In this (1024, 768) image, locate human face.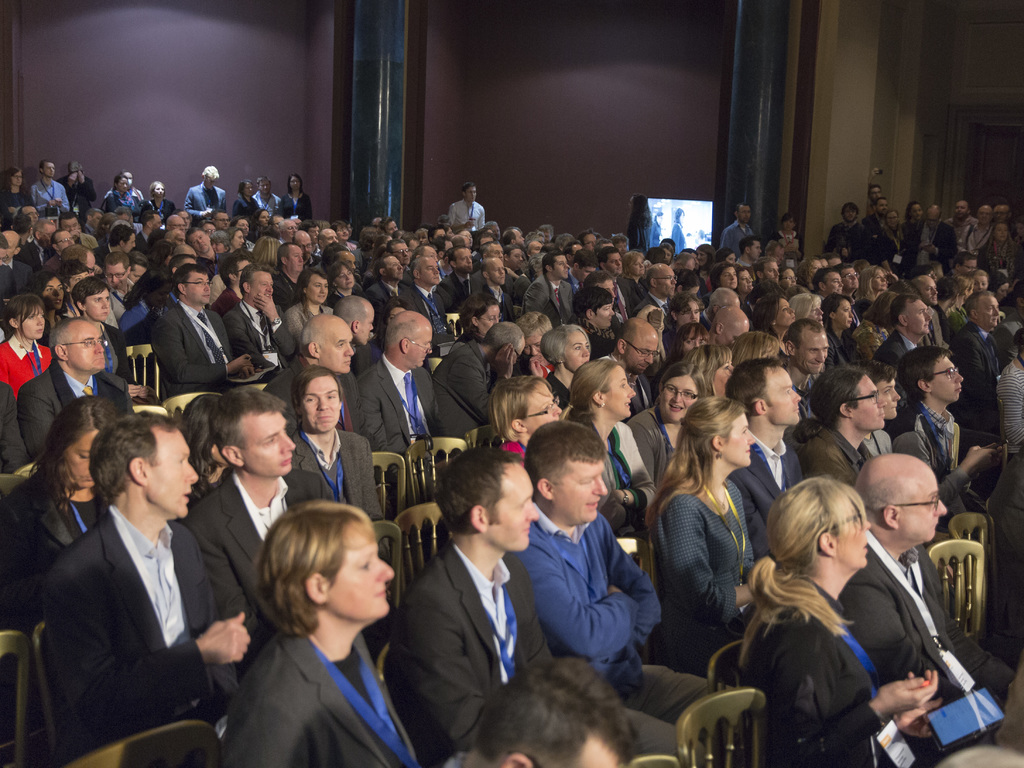
Bounding box: locate(717, 327, 750, 342).
